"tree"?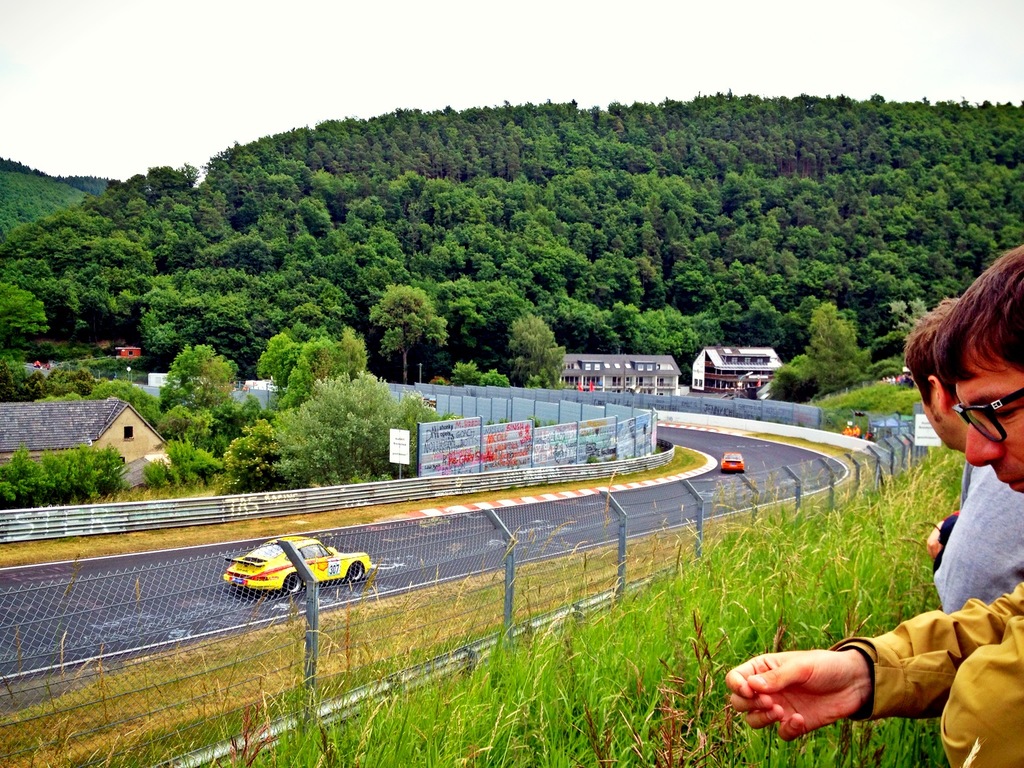
crop(483, 367, 511, 387)
